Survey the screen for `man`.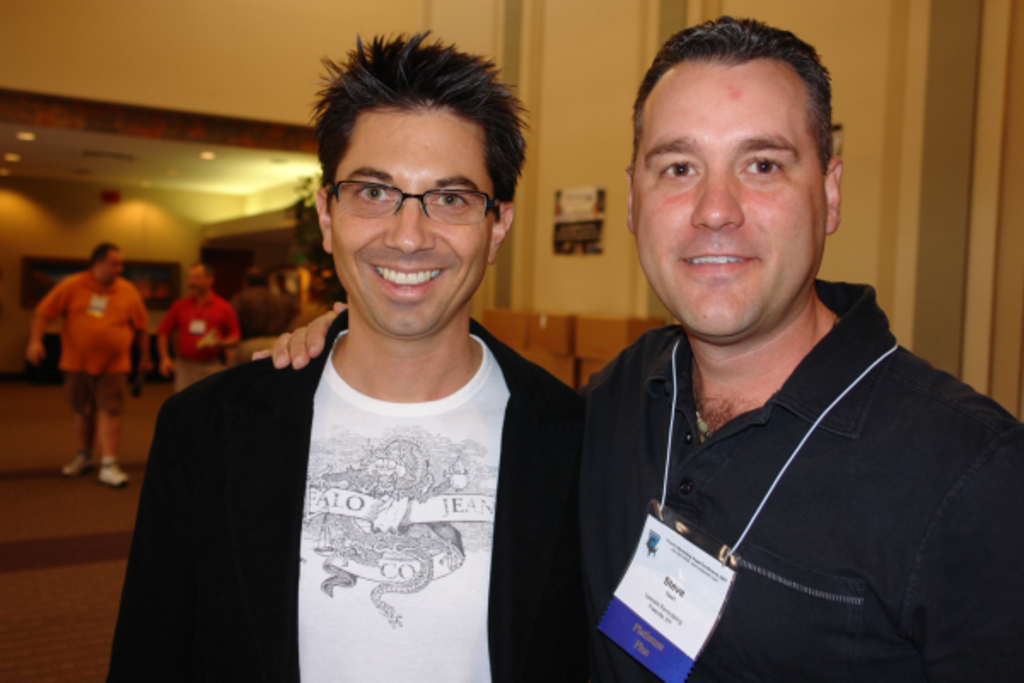
Survey found: bbox(249, 10, 1021, 681).
